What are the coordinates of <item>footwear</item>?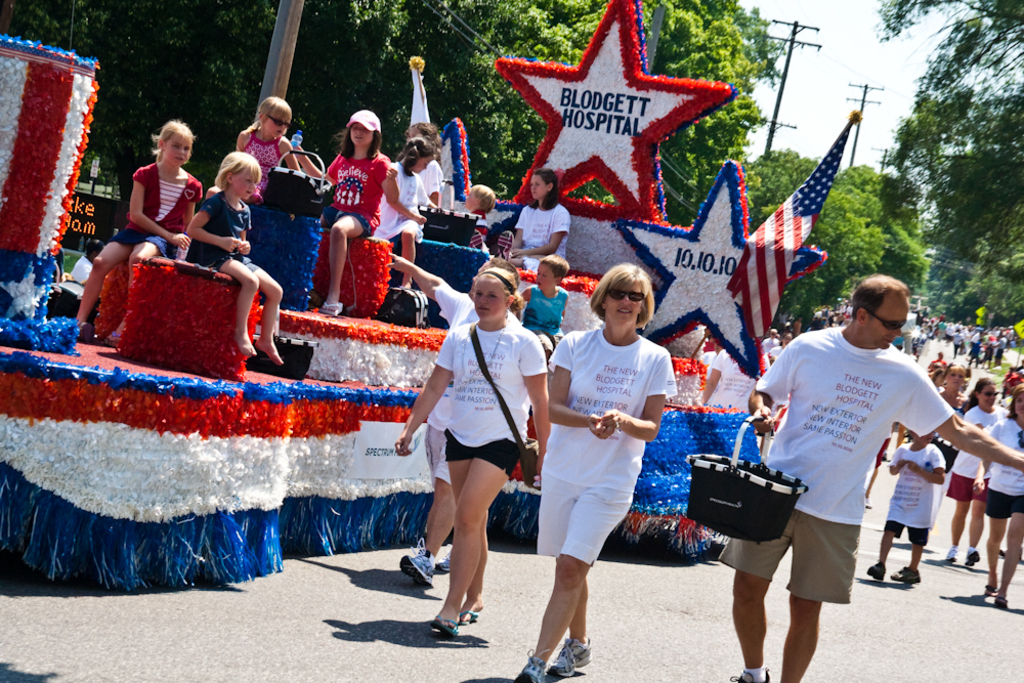
(left=544, top=635, right=590, bottom=676).
